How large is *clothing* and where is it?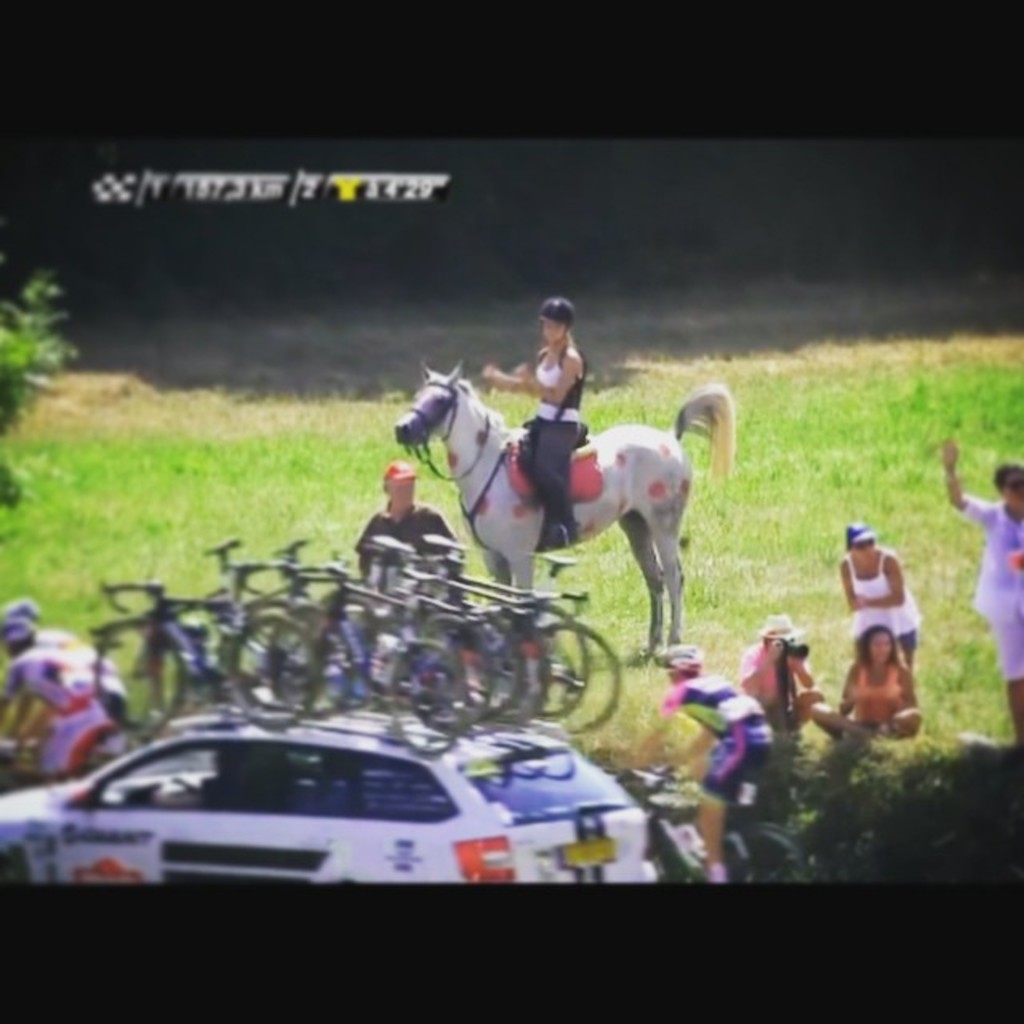
Bounding box: (left=962, top=490, right=1022, bottom=683).
